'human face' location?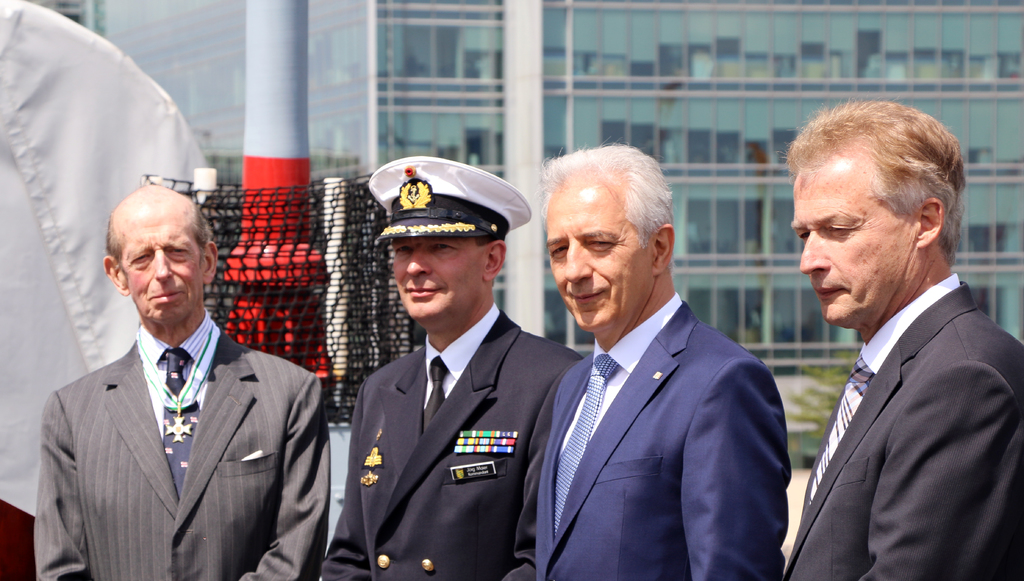
(119,208,204,328)
